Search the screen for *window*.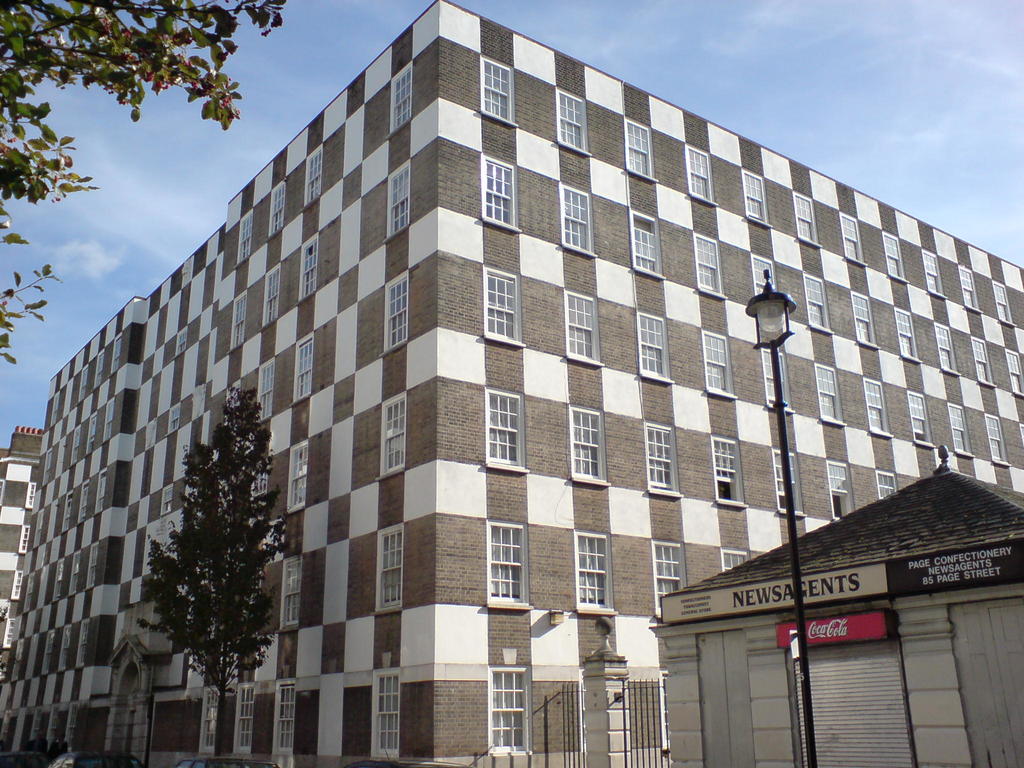
Found at [x1=225, y1=291, x2=248, y2=348].
